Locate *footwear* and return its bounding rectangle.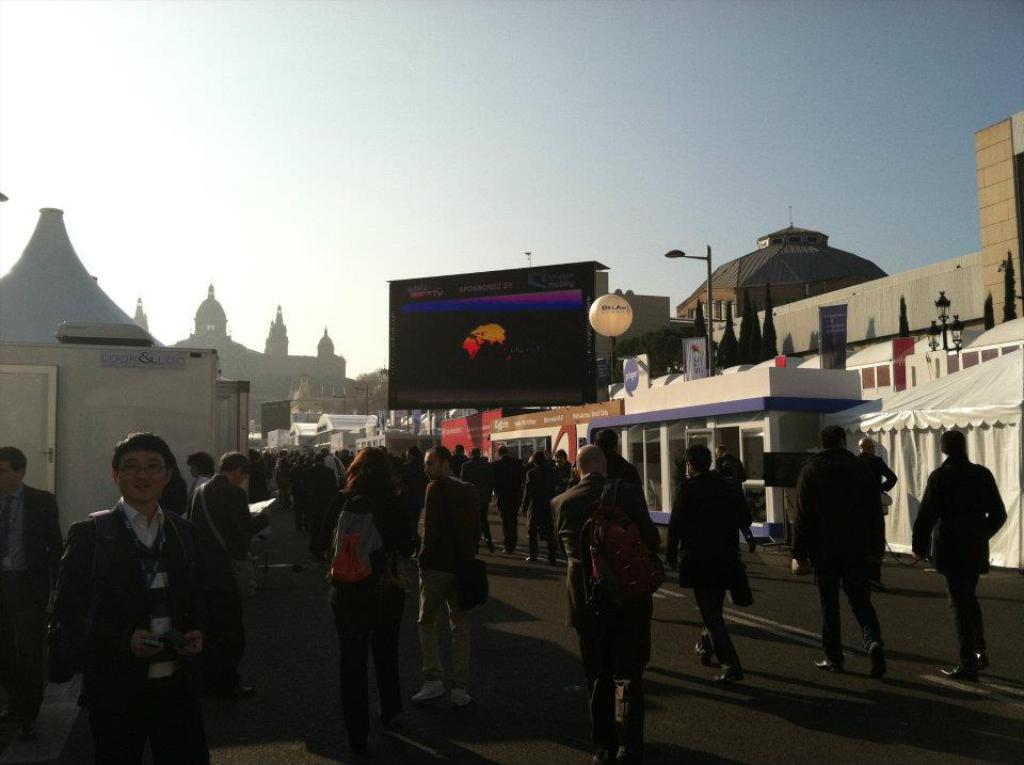
<bbox>411, 678, 442, 696</bbox>.
